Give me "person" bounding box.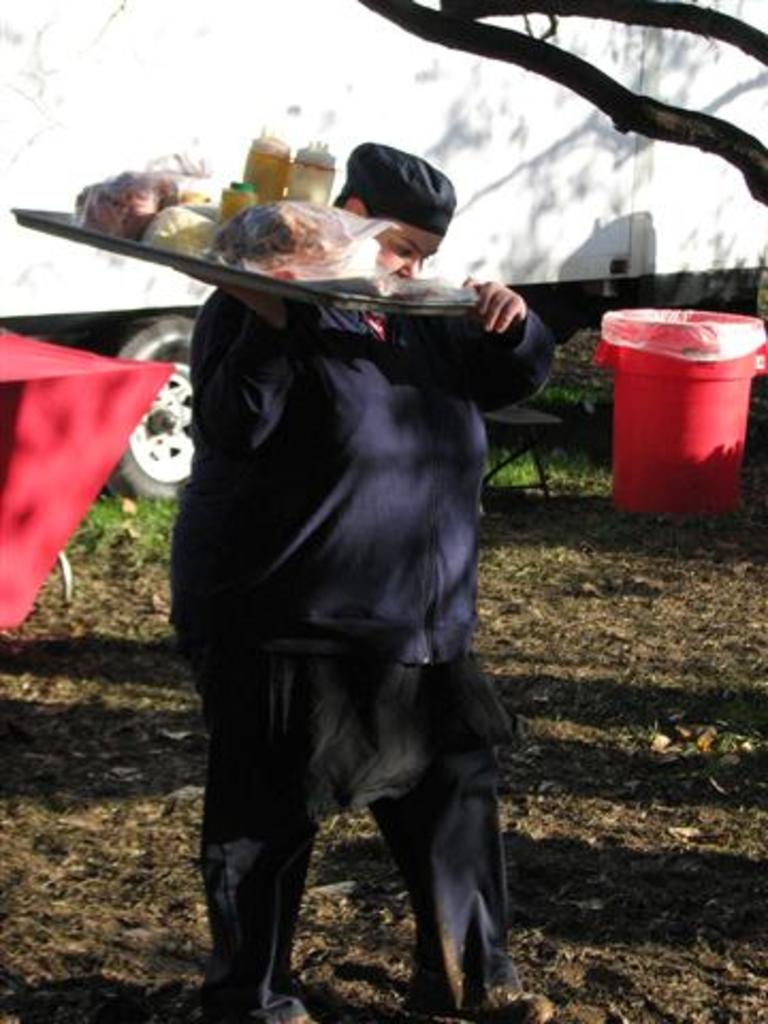
(164,139,550,1022).
